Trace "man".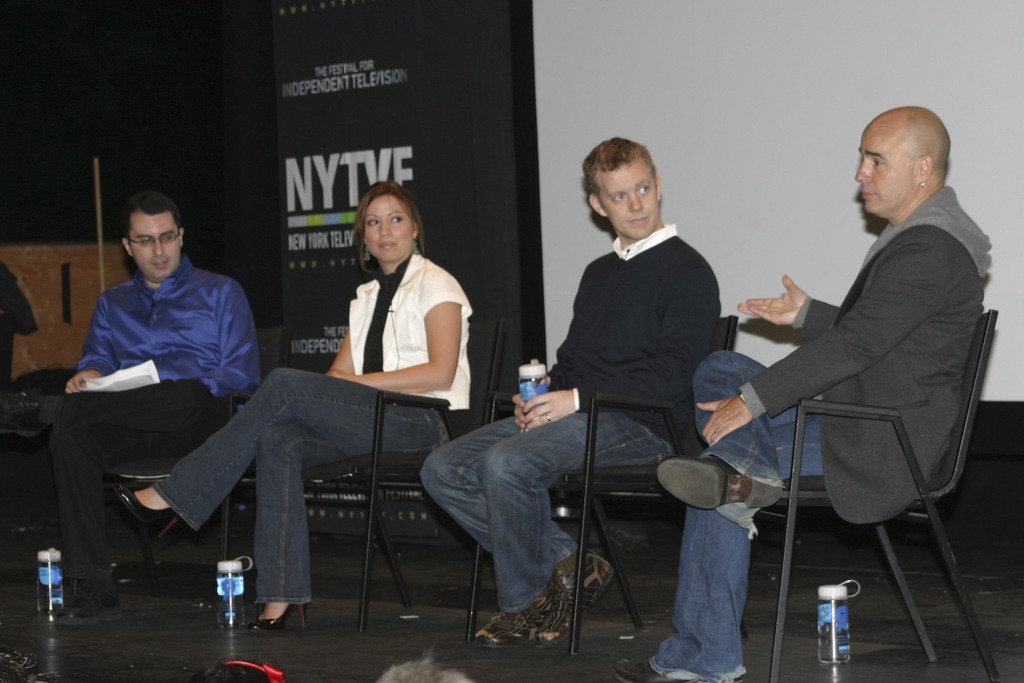
Traced to (left=35, top=188, right=278, bottom=600).
